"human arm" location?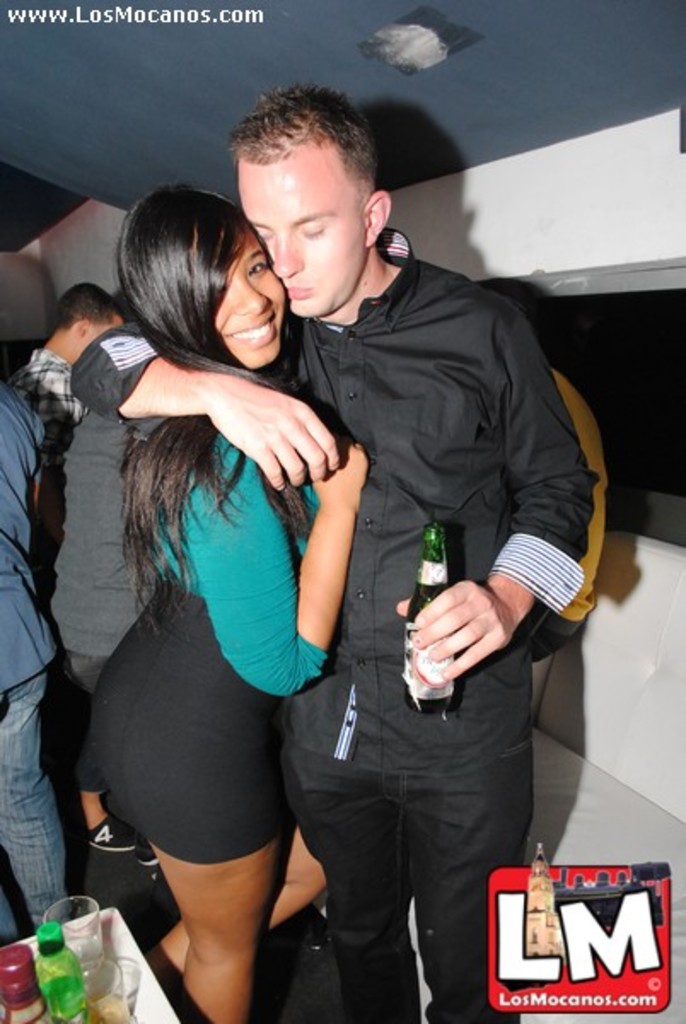
[x1=61, y1=323, x2=343, y2=497]
